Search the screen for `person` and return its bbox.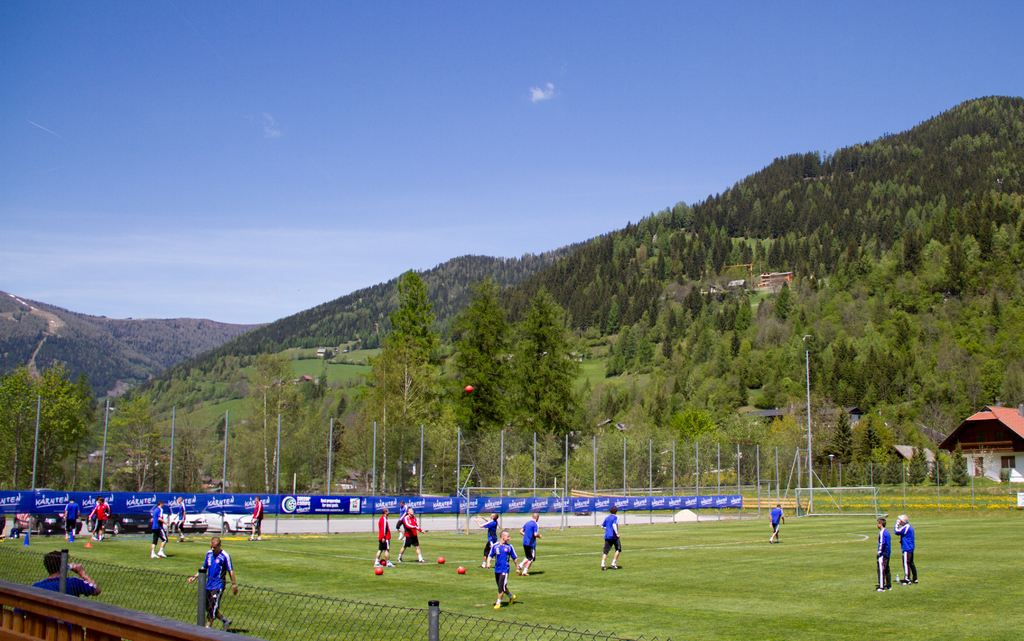
Found: box=[395, 506, 431, 564].
